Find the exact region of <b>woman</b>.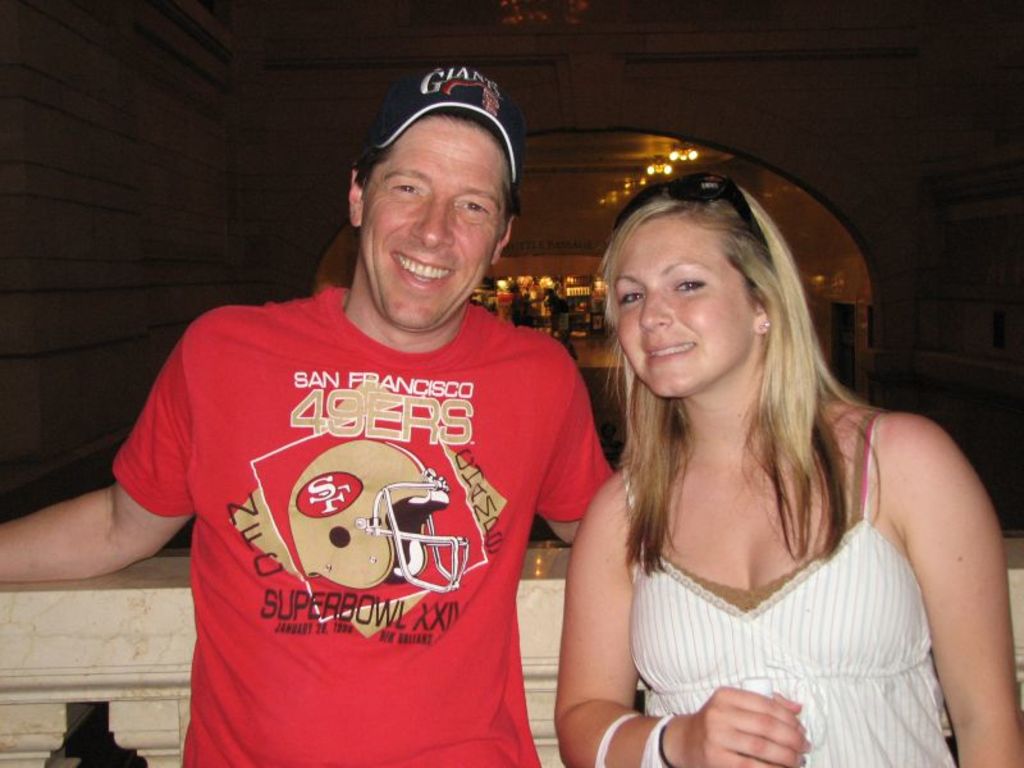
Exact region: box=[531, 156, 986, 763].
